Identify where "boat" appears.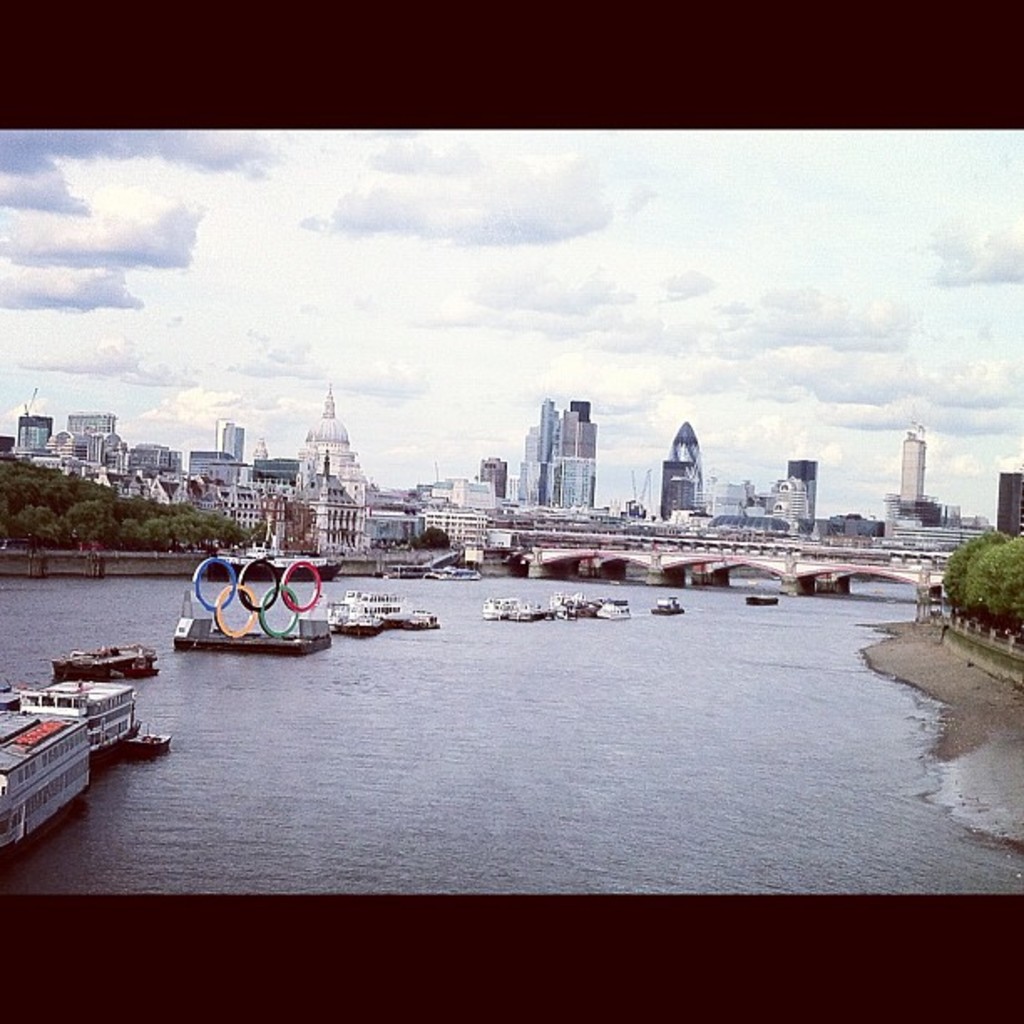
Appears at 648/599/678/611.
